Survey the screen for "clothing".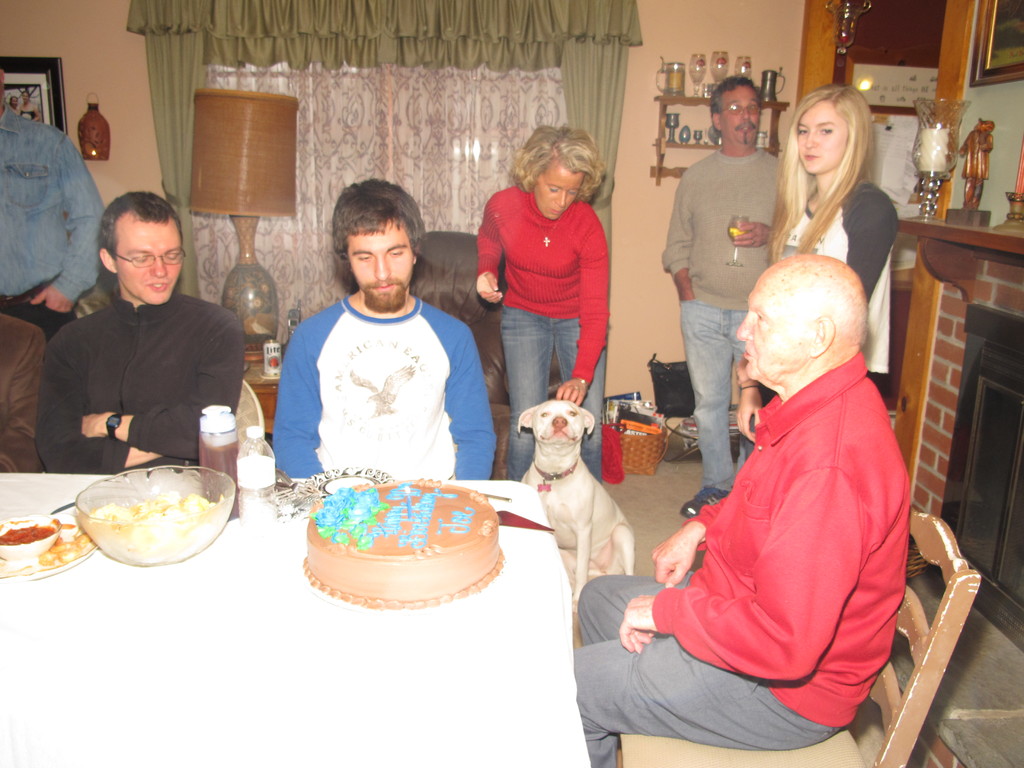
Survey found: 0, 316, 44, 474.
